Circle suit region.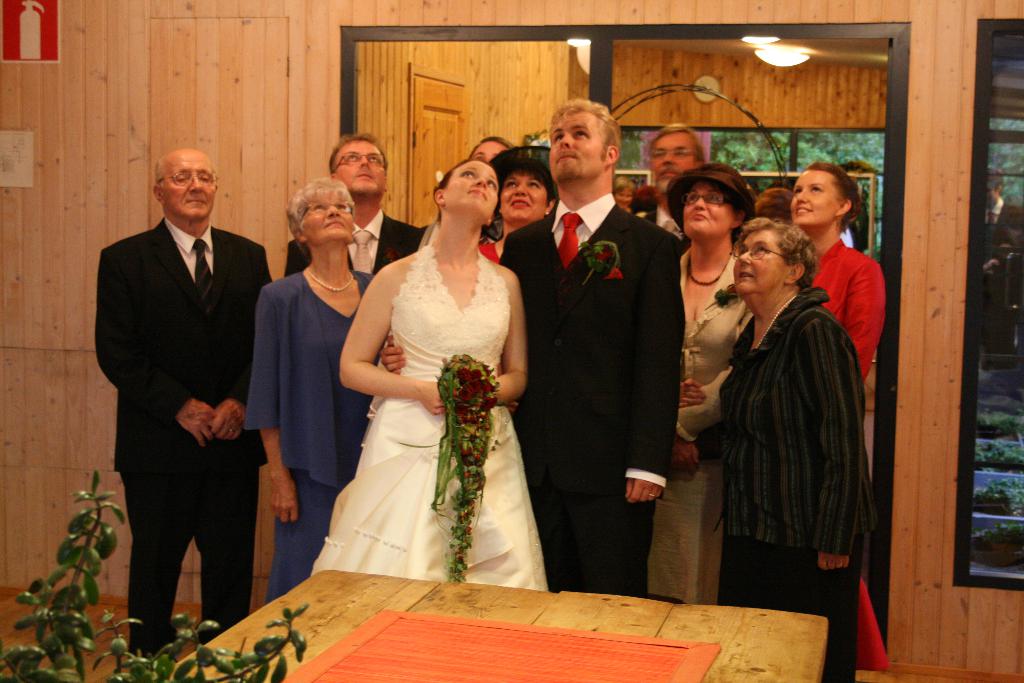
Region: bbox(284, 209, 419, 278).
